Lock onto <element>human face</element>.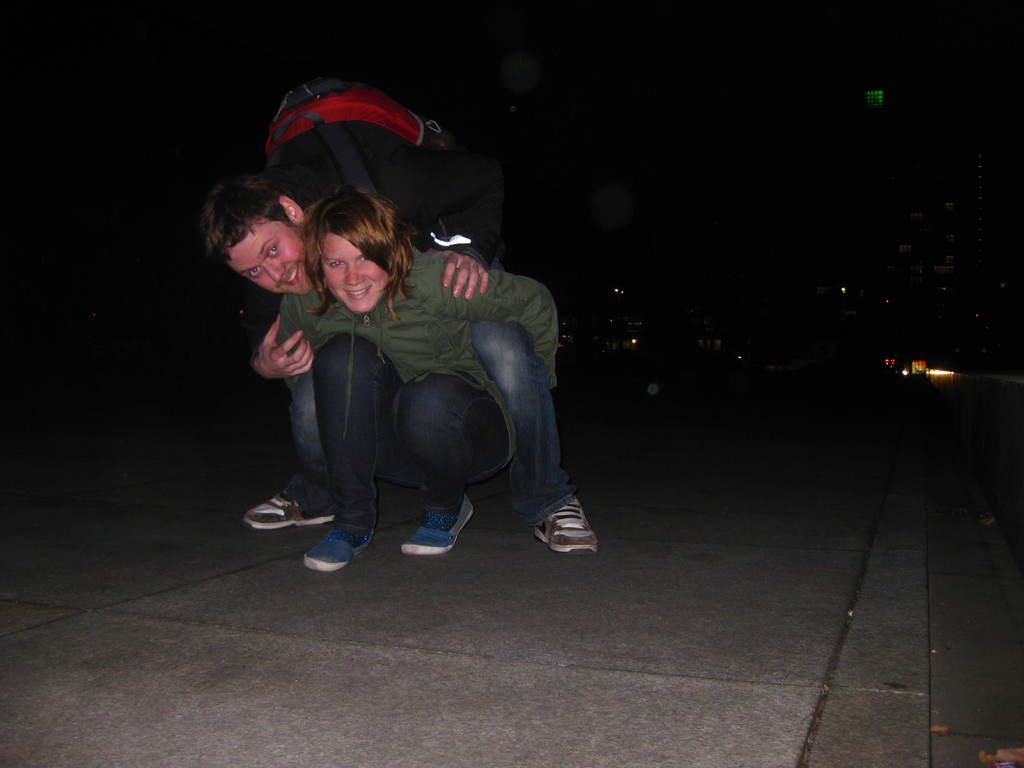
Locked: (227,213,314,297).
